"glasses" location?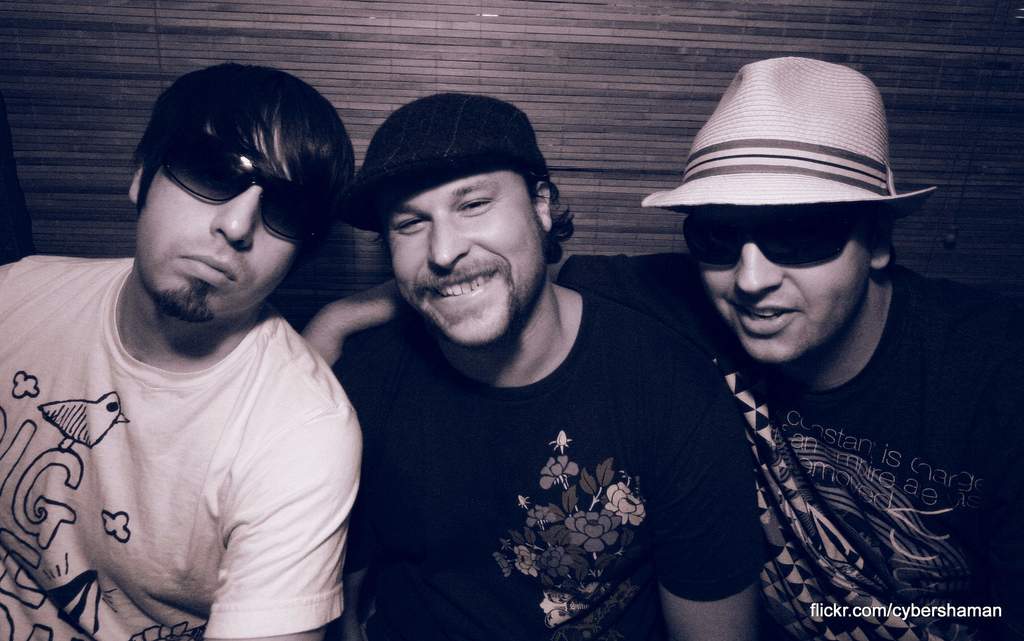
bbox=(684, 210, 877, 273)
